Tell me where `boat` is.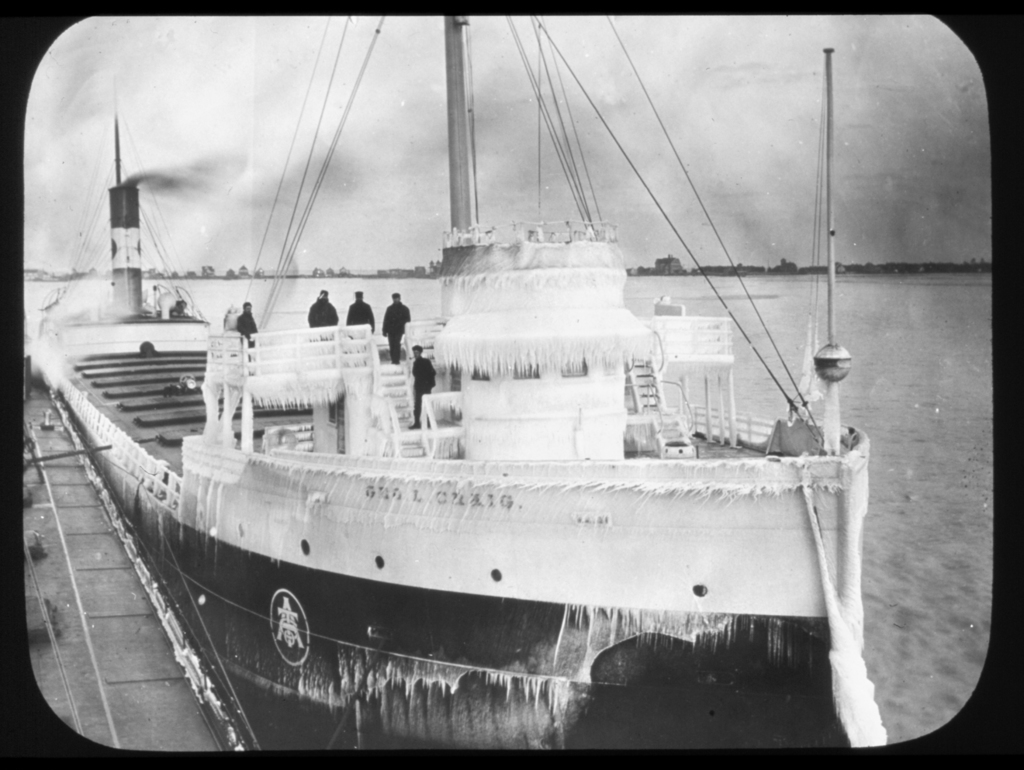
`boat` is at x1=7 y1=31 x2=1005 y2=760.
